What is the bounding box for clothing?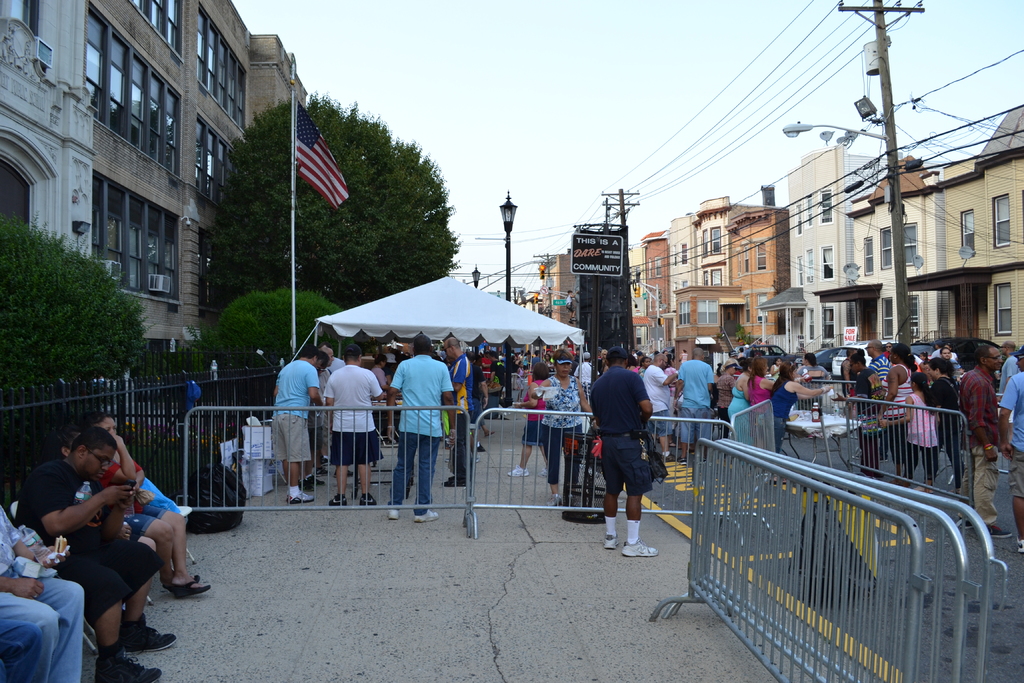
box=[474, 356, 490, 402].
